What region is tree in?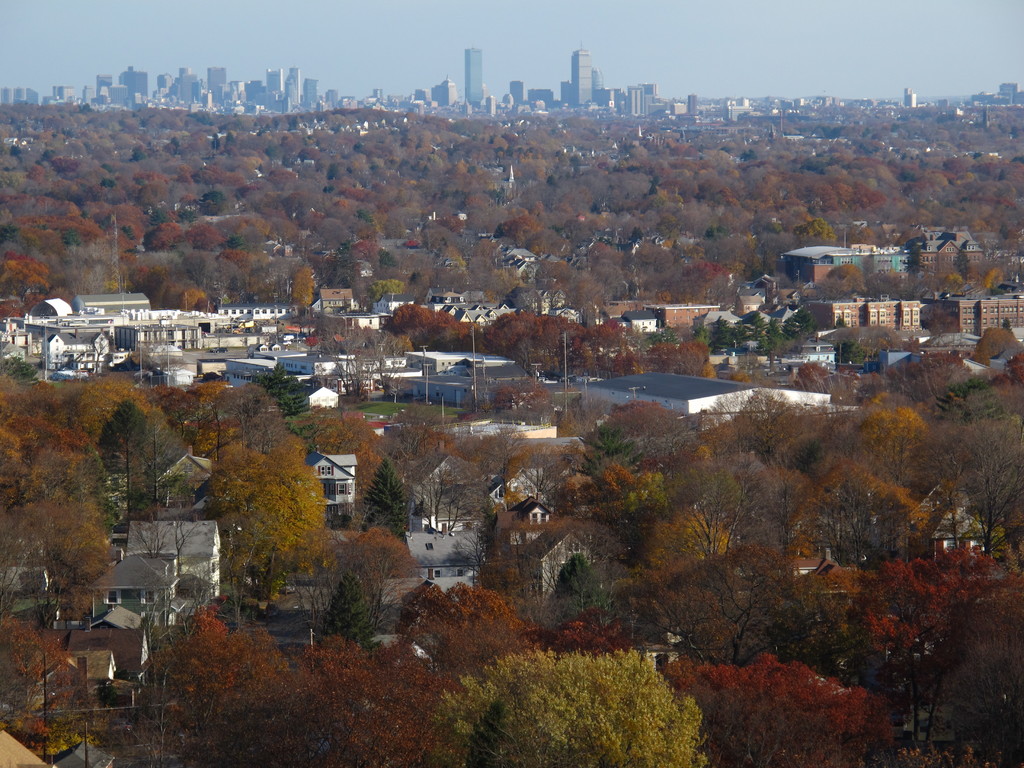
crop(0, 497, 115, 602).
